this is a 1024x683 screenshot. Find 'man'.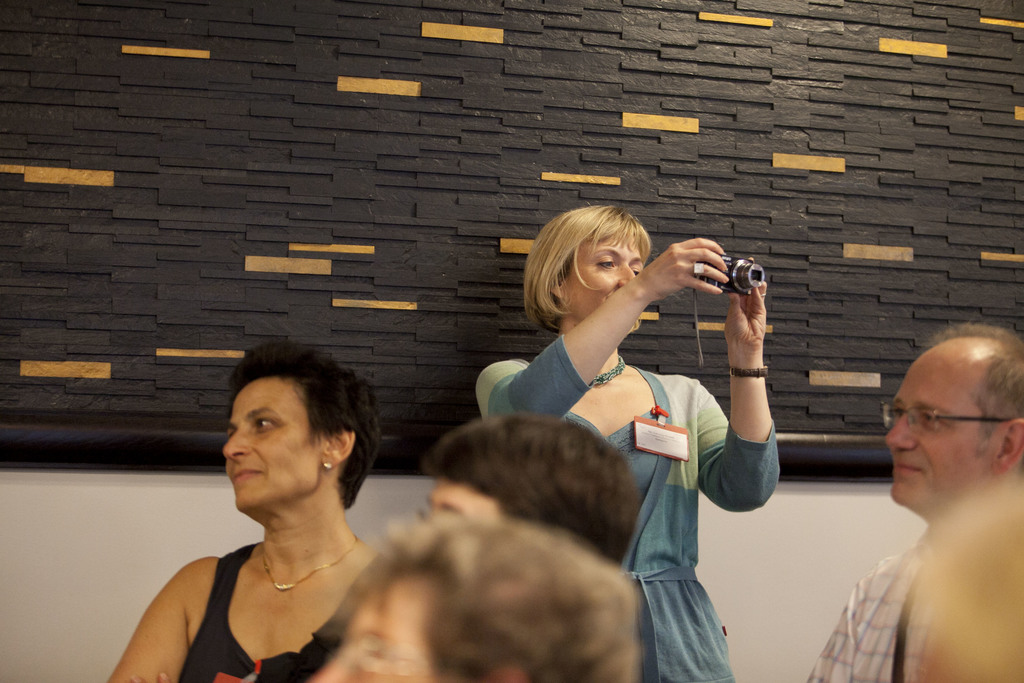
Bounding box: box(833, 319, 1023, 671).
